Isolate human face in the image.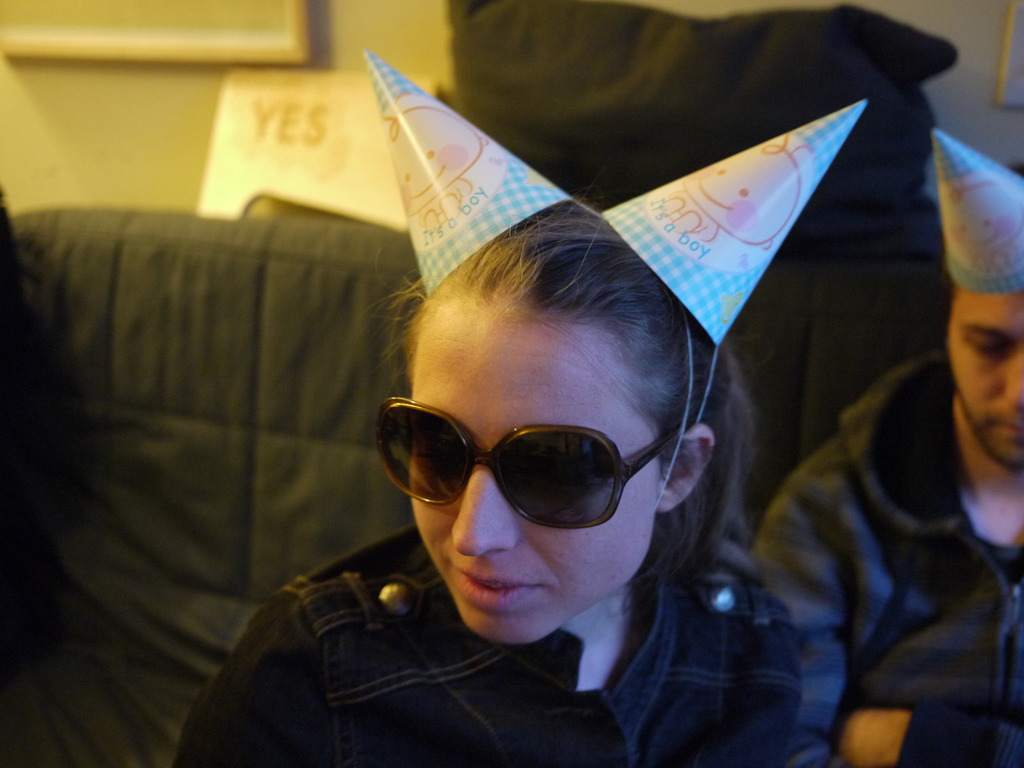
Isolated region: detection(406, 308, 660, 642).
